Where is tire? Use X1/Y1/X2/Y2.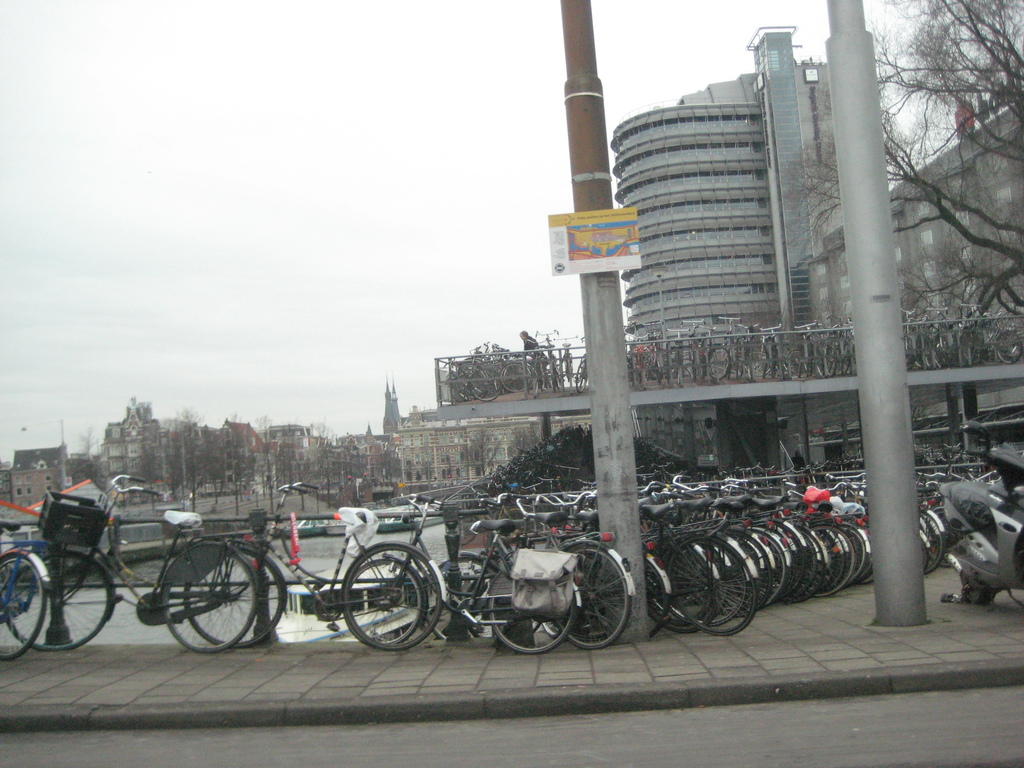
1/545/126/648.
